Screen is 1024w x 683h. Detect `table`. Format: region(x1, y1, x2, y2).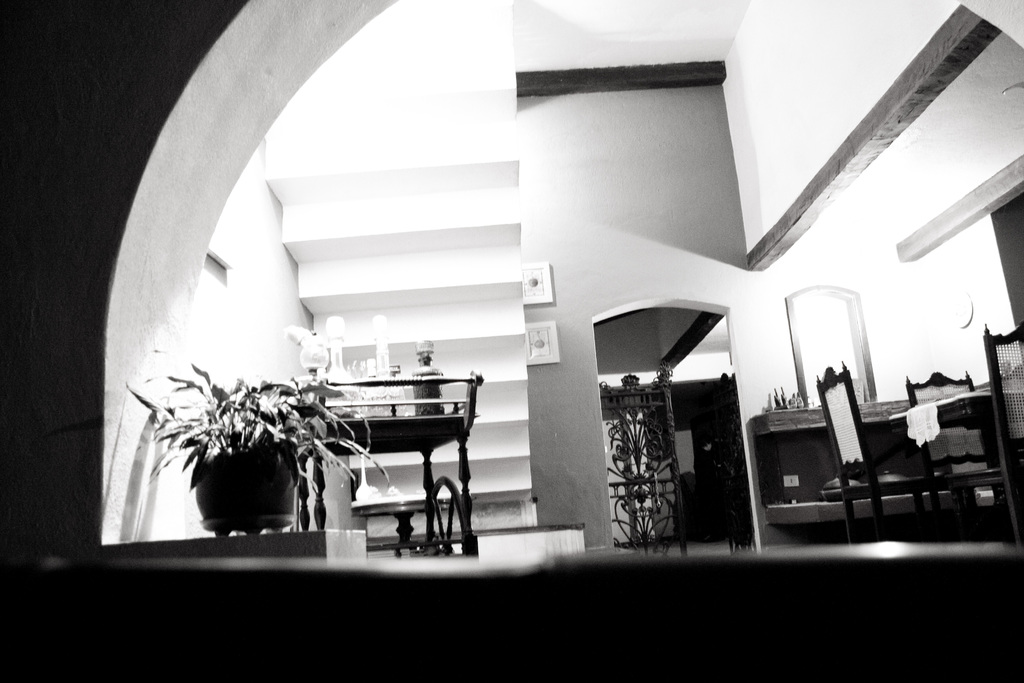
region(755, 403, 961, 530).
